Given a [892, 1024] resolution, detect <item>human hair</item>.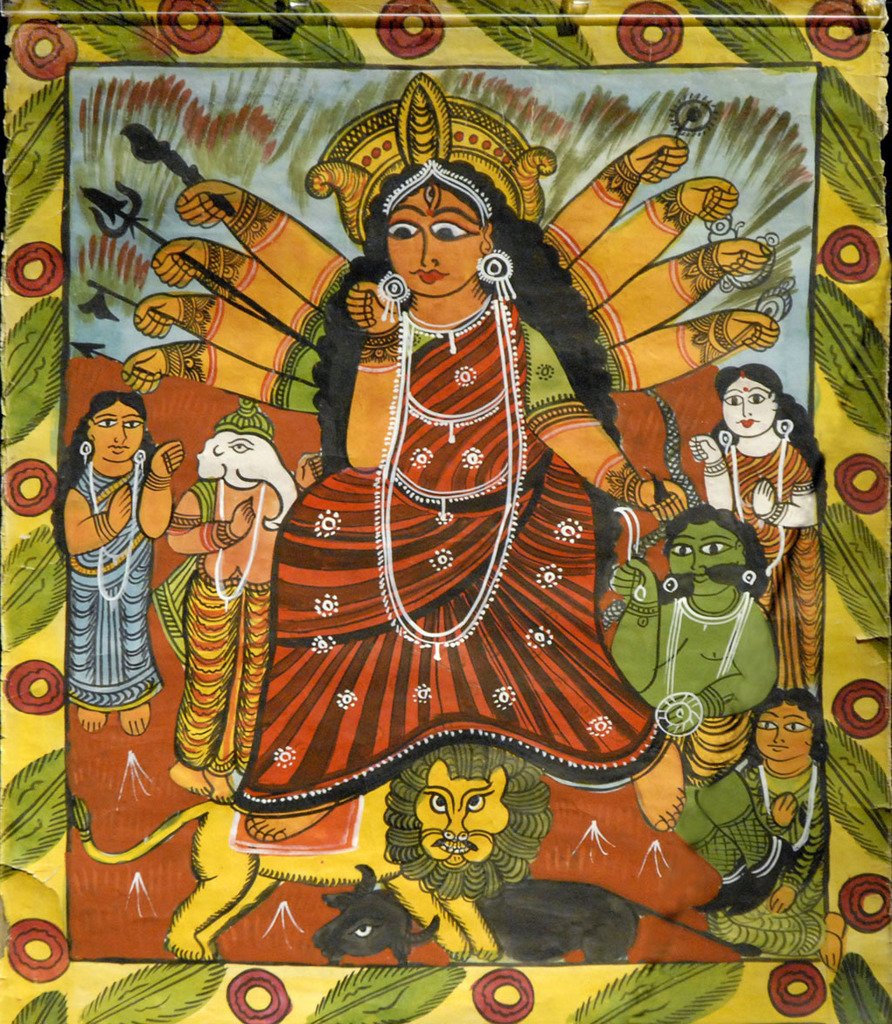
box=[738, 693, 832, 770].
